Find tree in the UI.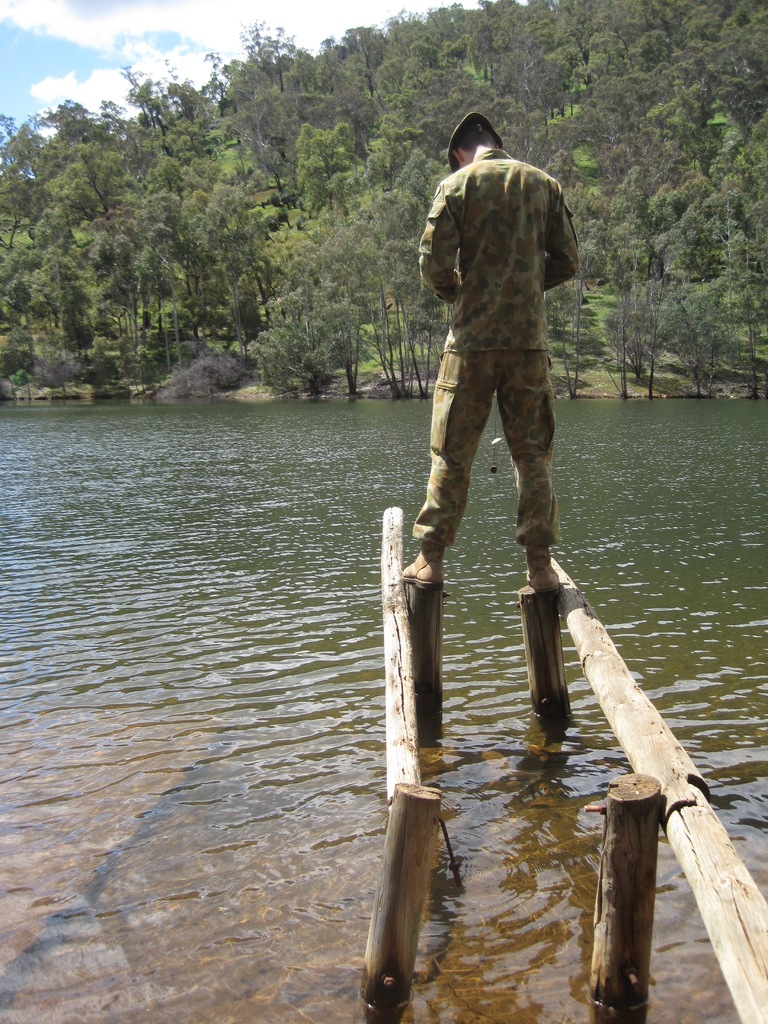
UI element at {"x1": 114, "y1": 63, "x2": 182, "y2": 140}.
